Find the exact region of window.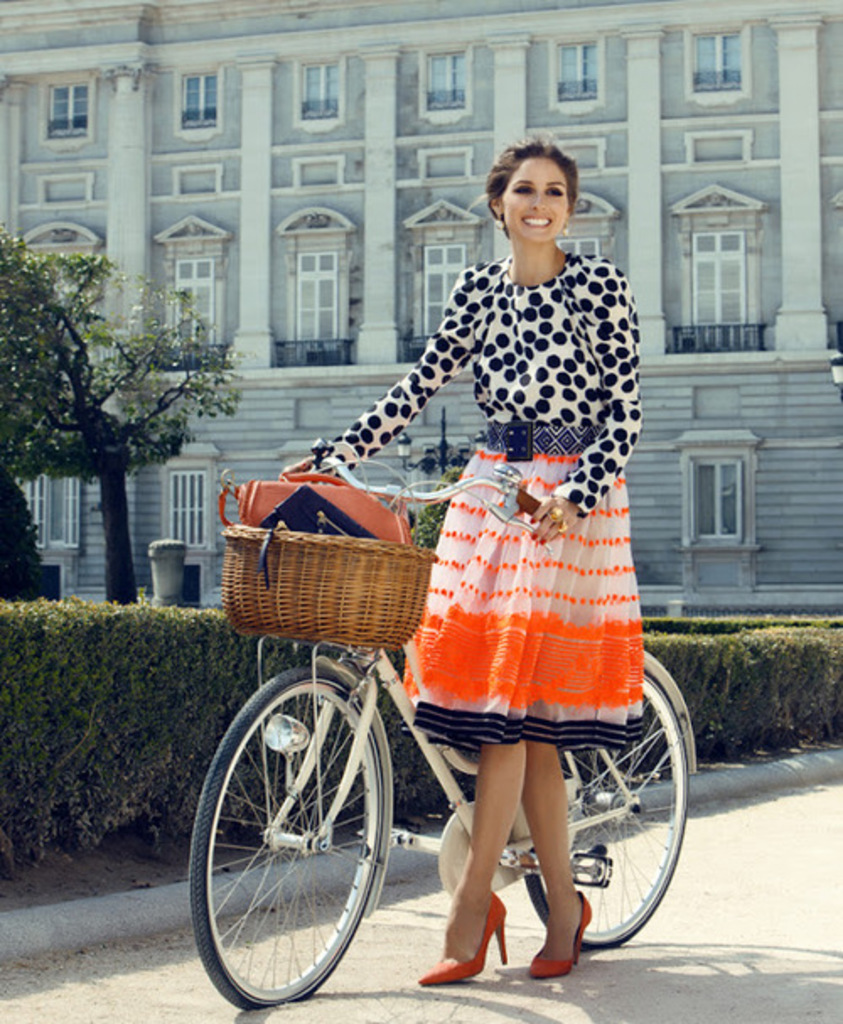
Exact region: (left=548, top=37, right=604, bottom=111).
